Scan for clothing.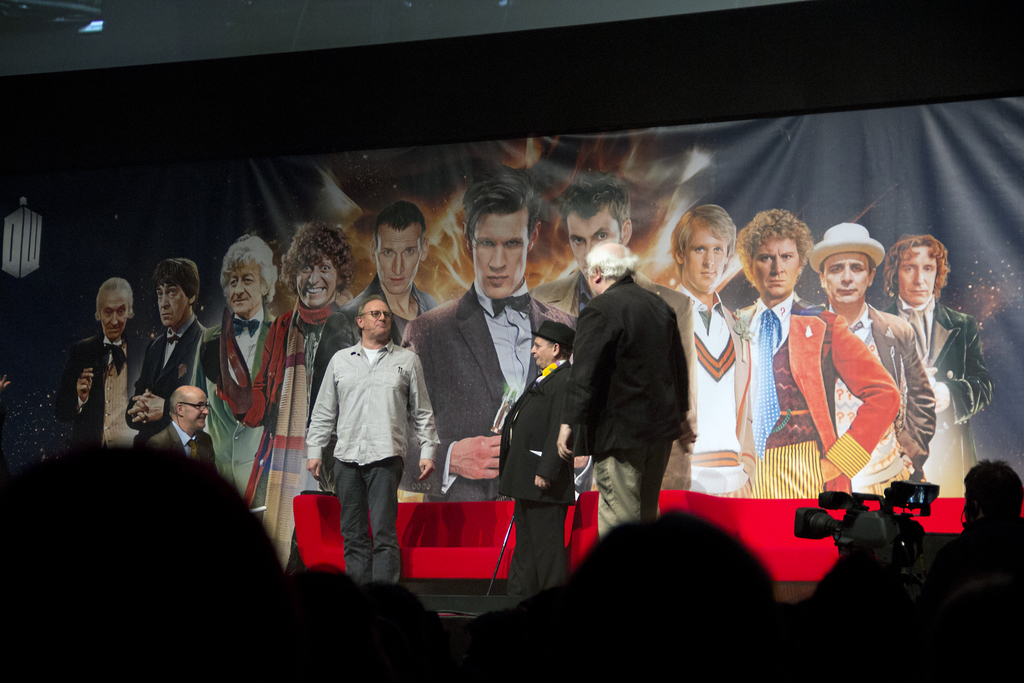
Scan result: x1=882, y1=295, x2=993, y2=497.
